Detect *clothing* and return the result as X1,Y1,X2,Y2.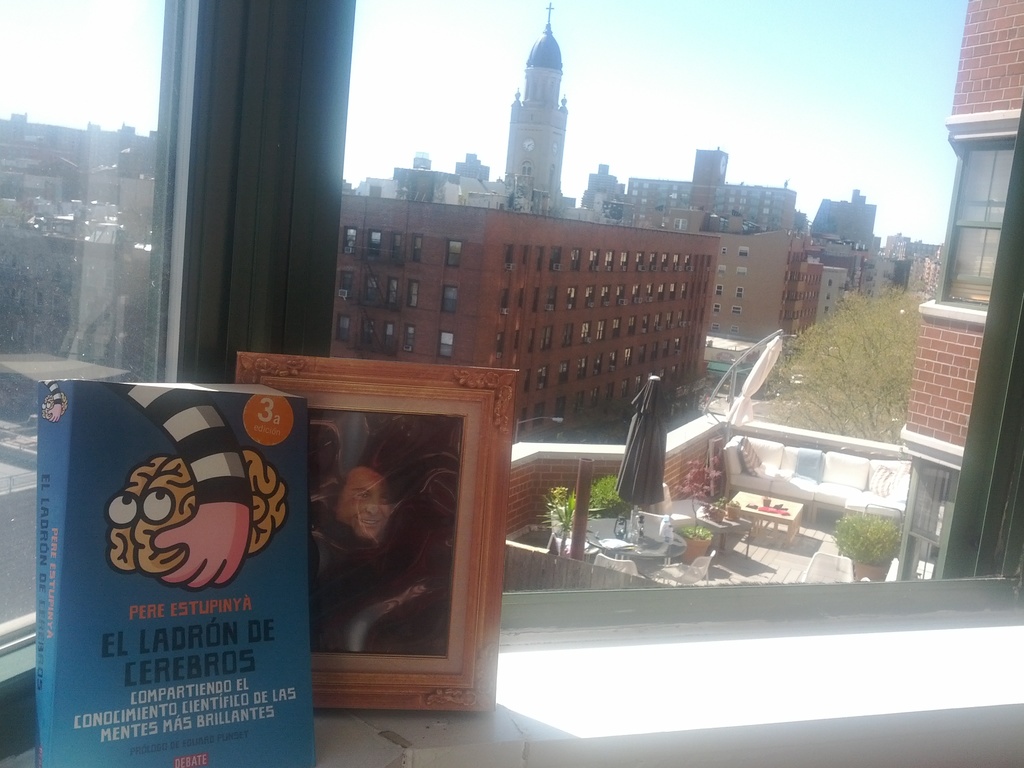
102,382,252,506.
